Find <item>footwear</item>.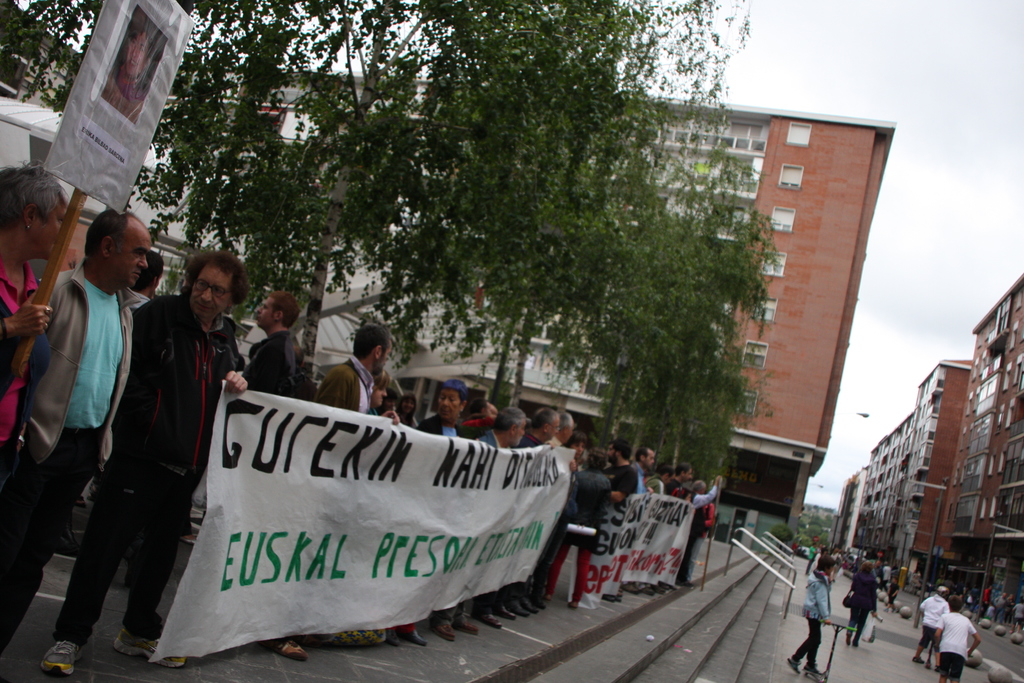
pyautogui.locateOnScreen(38, 638, 84, 681).
